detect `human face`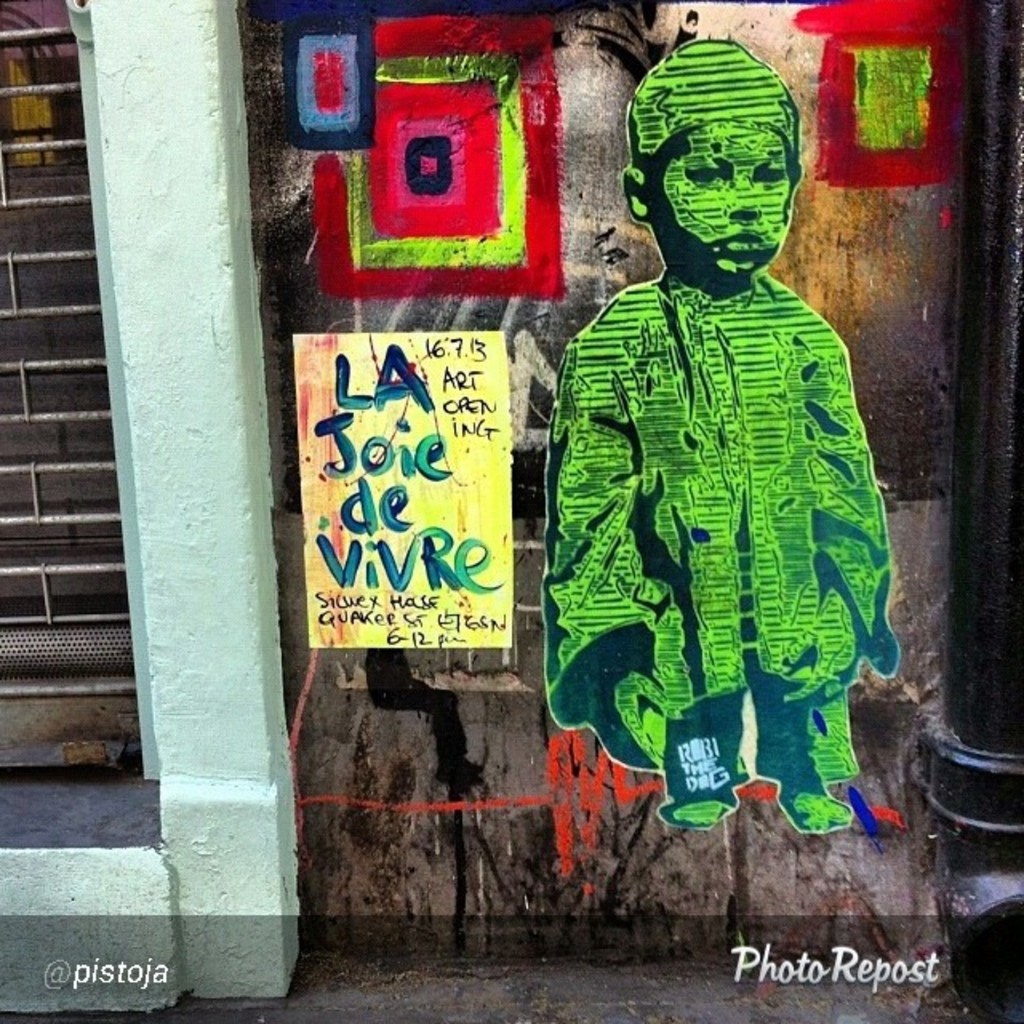
658/118/795/280
